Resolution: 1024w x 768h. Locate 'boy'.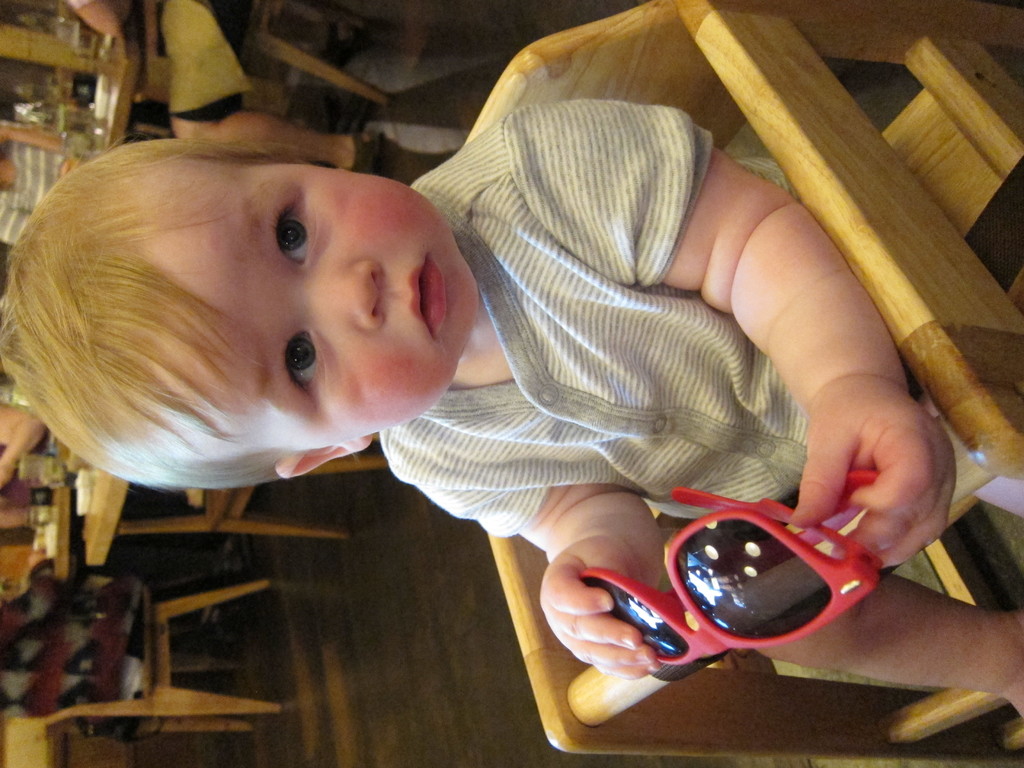
detection(0, 93, 1023, 724).
